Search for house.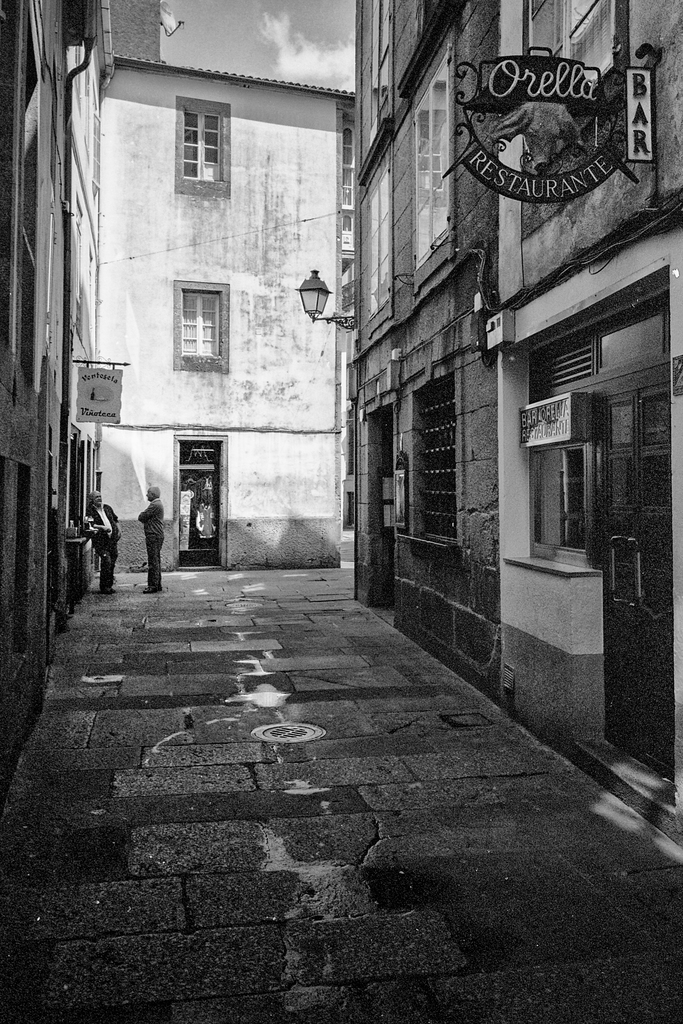
Found at 99:58:356:569.
